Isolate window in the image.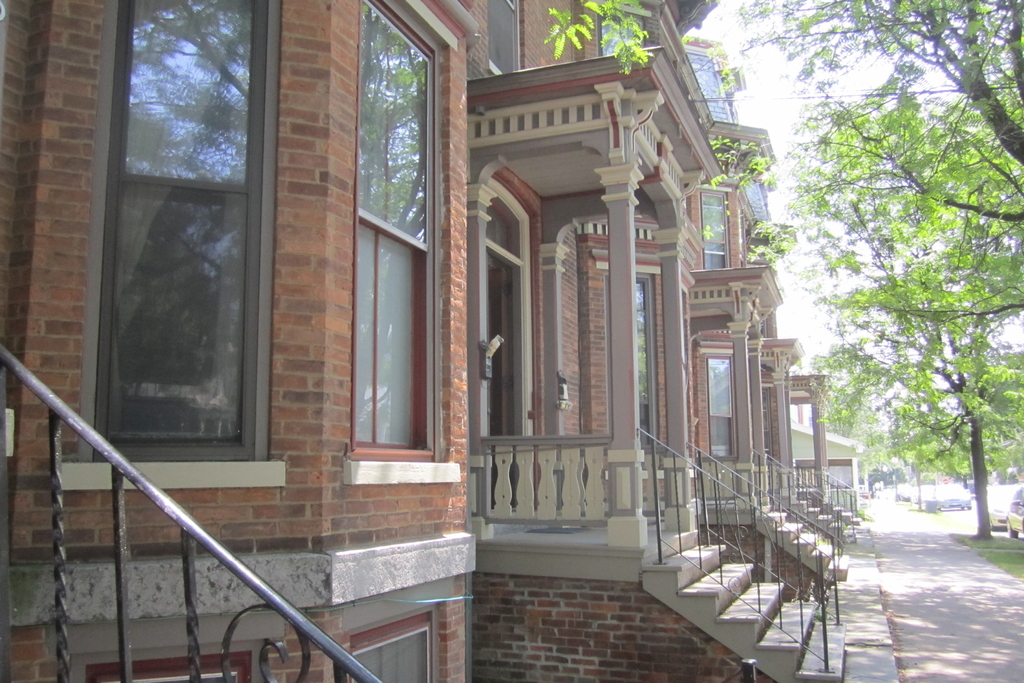
Isolated region: 701,349,734,456.
